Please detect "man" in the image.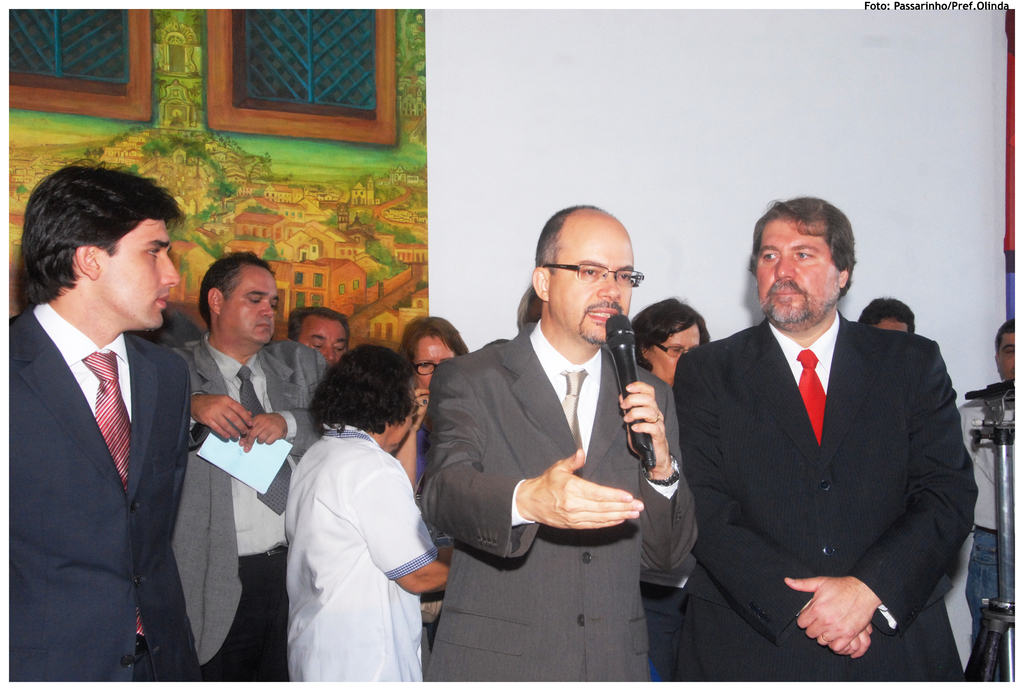
(170,248,332,683).
